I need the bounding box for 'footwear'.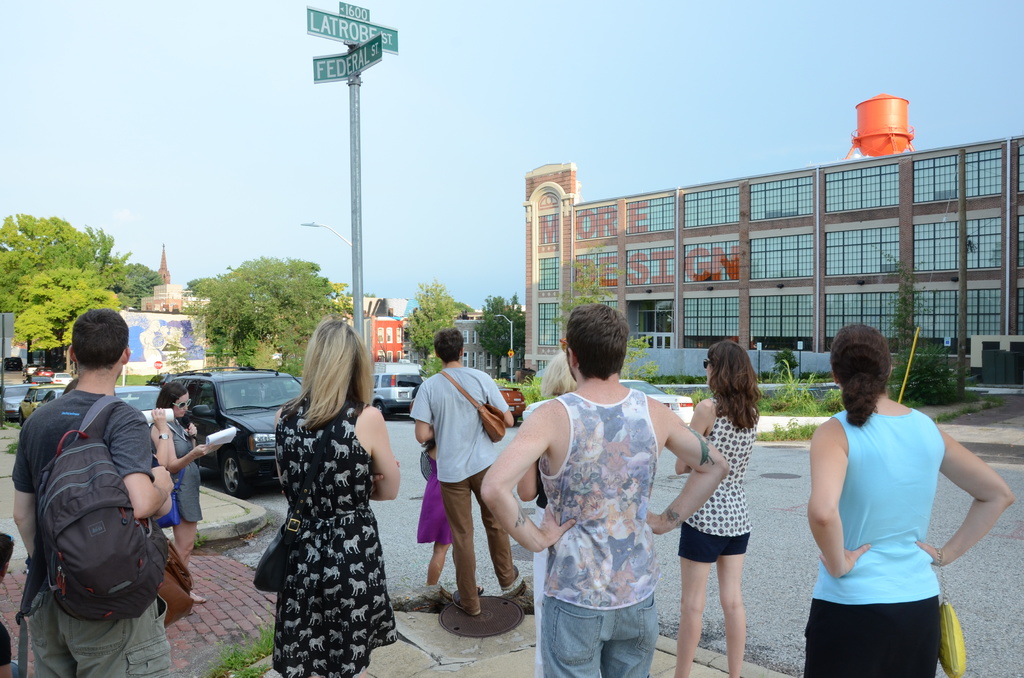
Here it is: x1=419 y1=587 x2=447 y2=604.
